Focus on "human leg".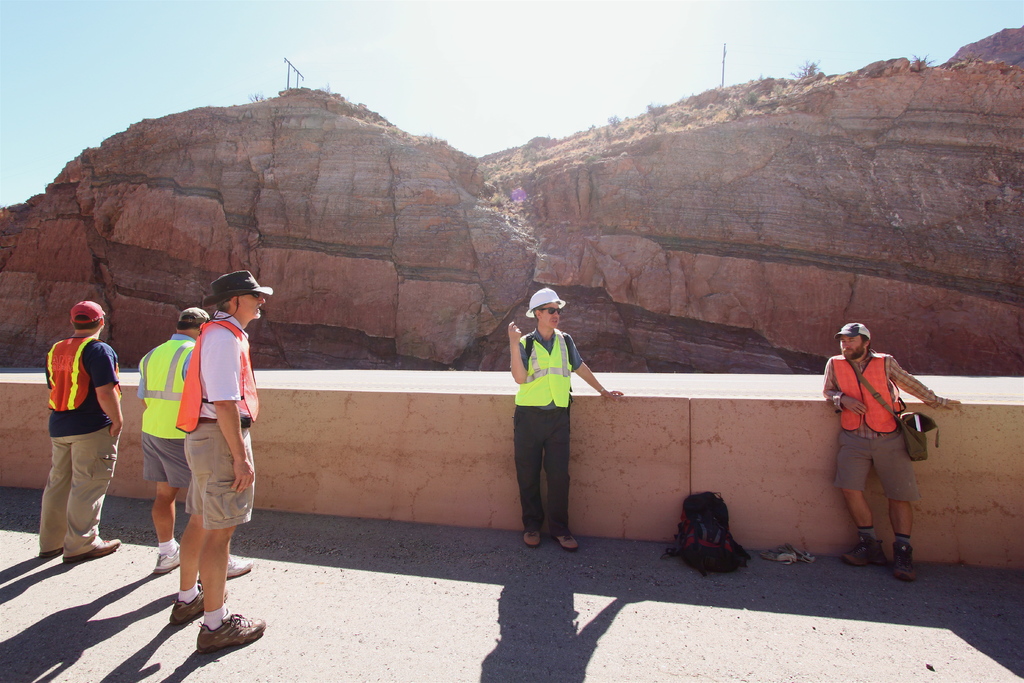
Focused at 872:462:918:582.
